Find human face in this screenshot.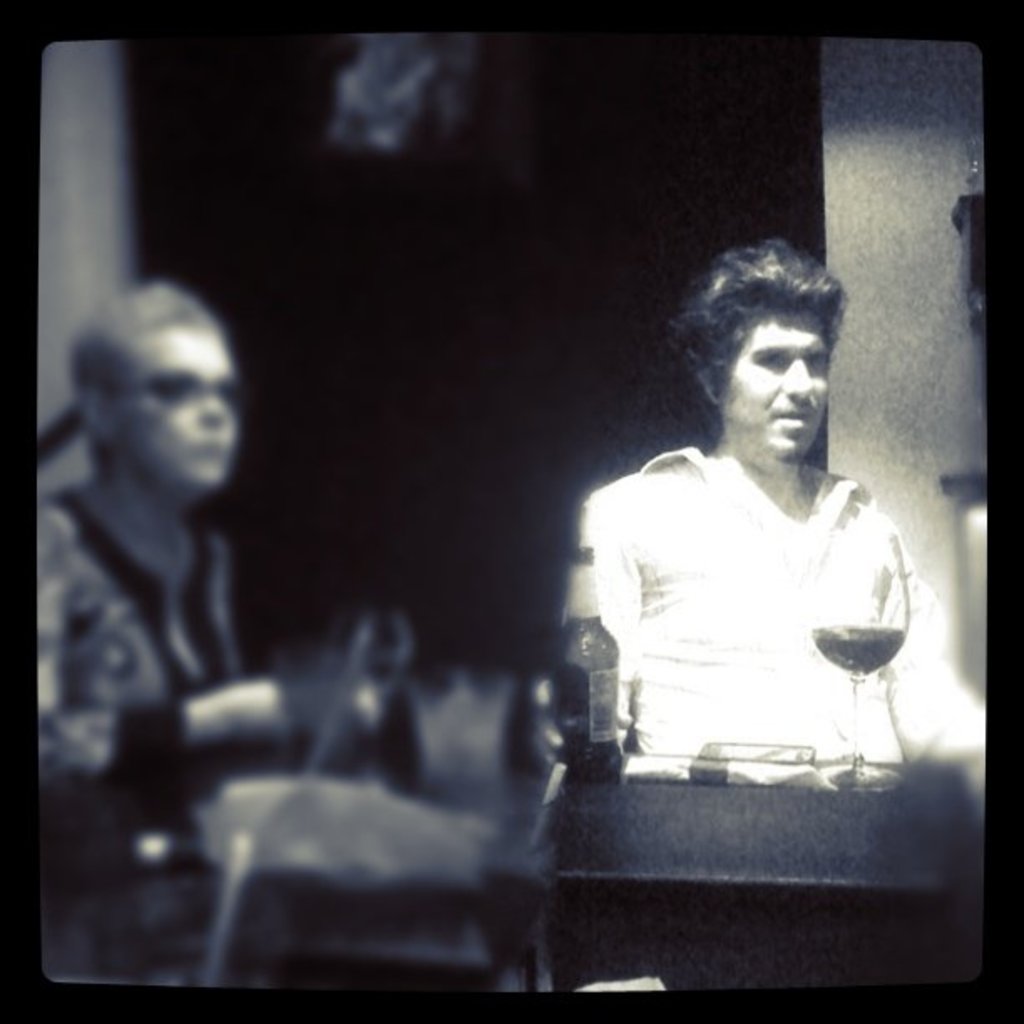
The bounding box for human face is locate(716, 313, 832, 460).
